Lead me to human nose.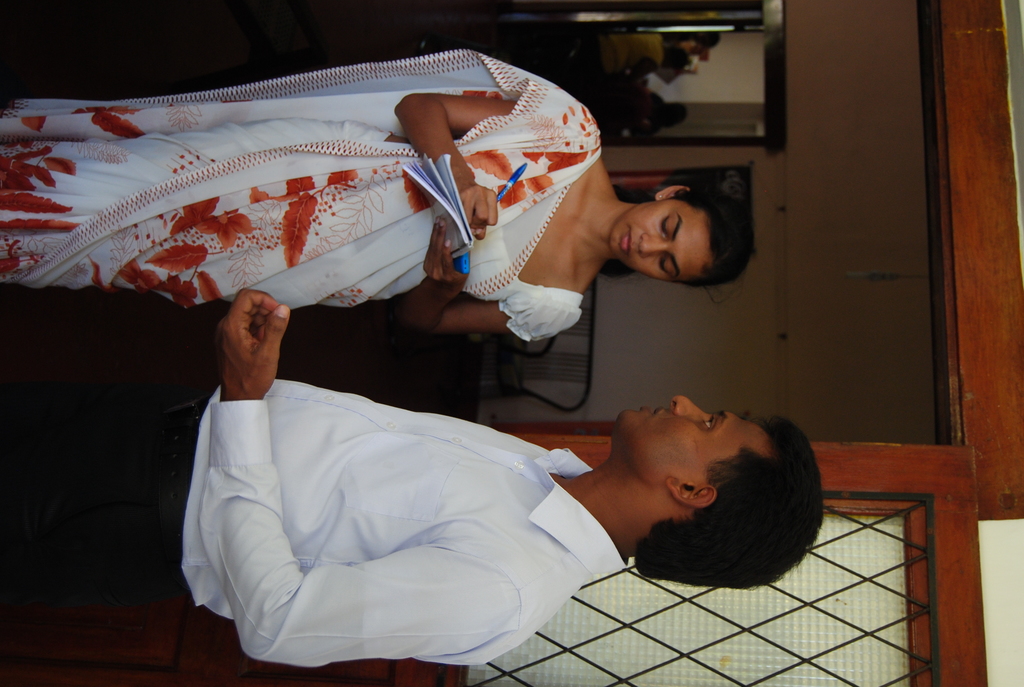
Lead to box=[669, 393, 706, 415].
